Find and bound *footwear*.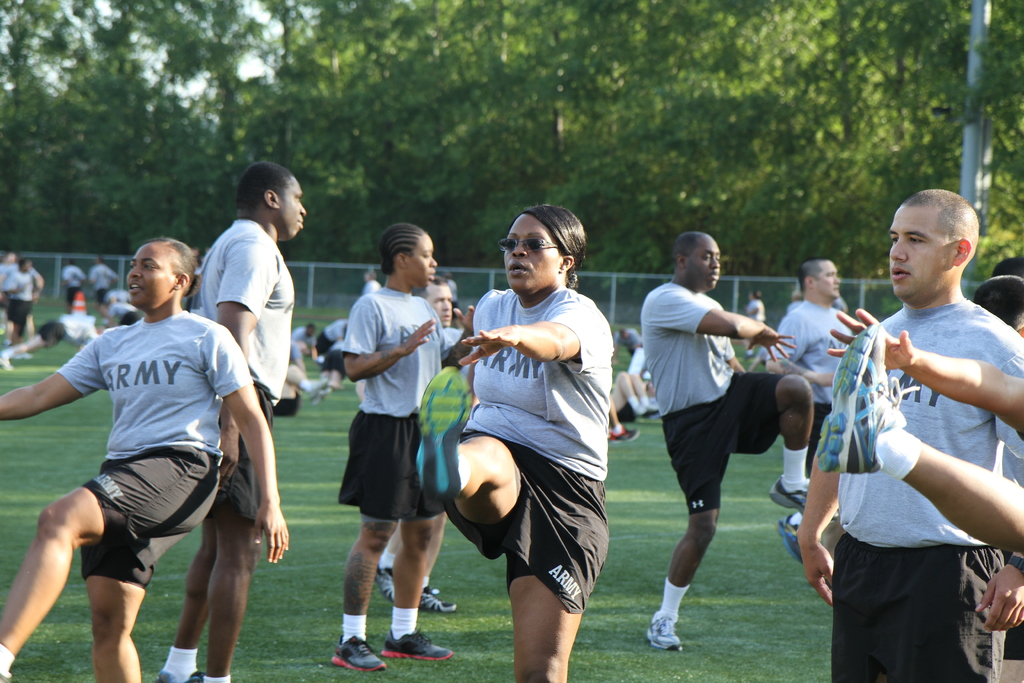
Bound: x1=767, y1=477, x2=809, y2=508.
